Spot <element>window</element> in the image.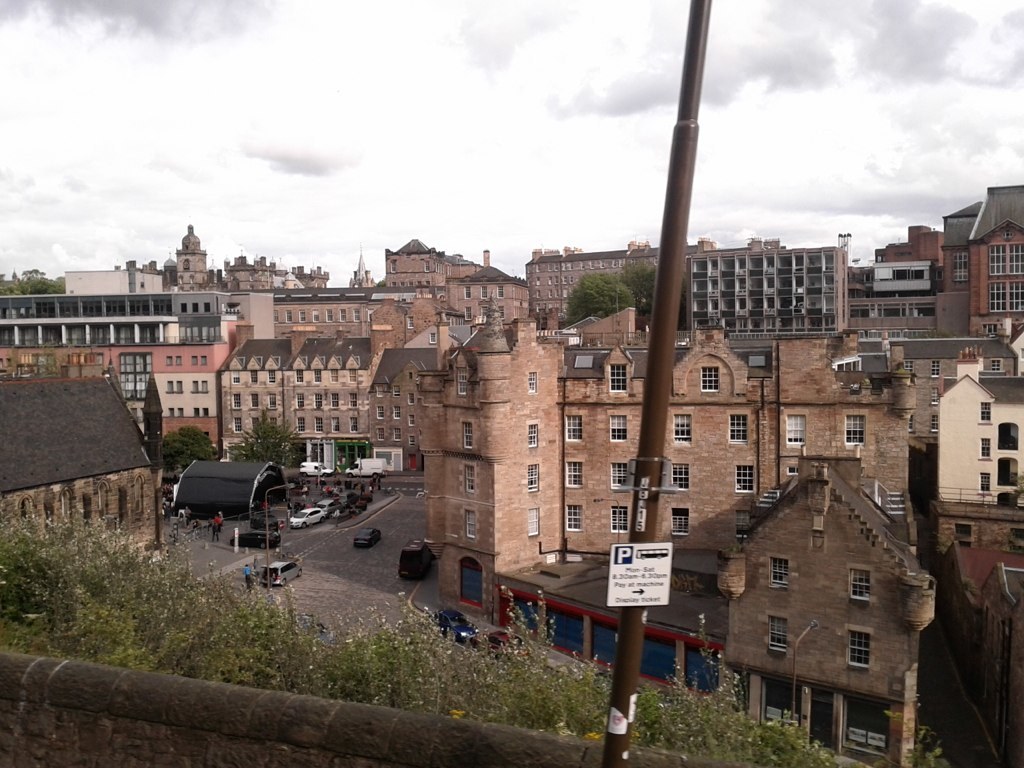
<element>window</element> found at bbox=[676, 462, 687, 488].
